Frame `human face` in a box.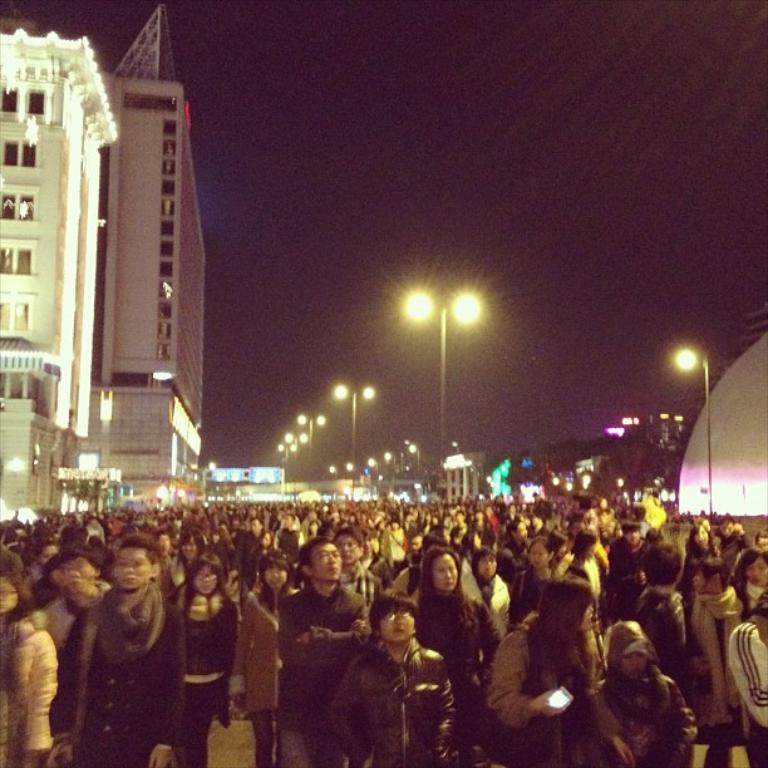
113,547,153,591.
